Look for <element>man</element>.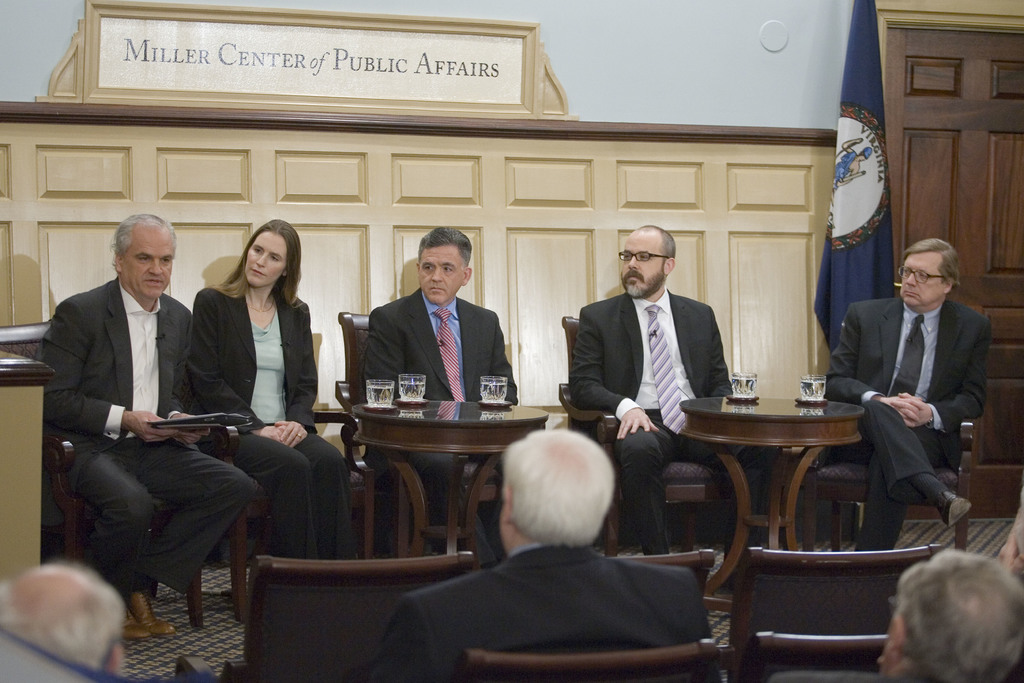
Found: [760, 546, 1023, 682].
